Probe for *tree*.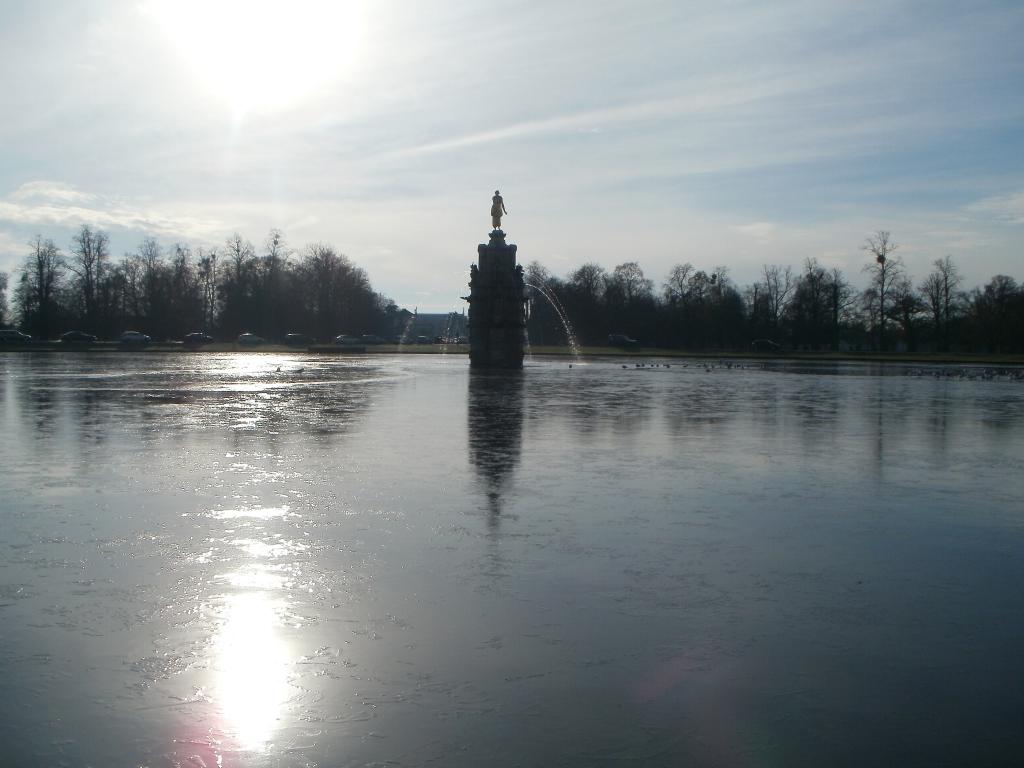
Probe result: box=[660, 259, 696, 358].
